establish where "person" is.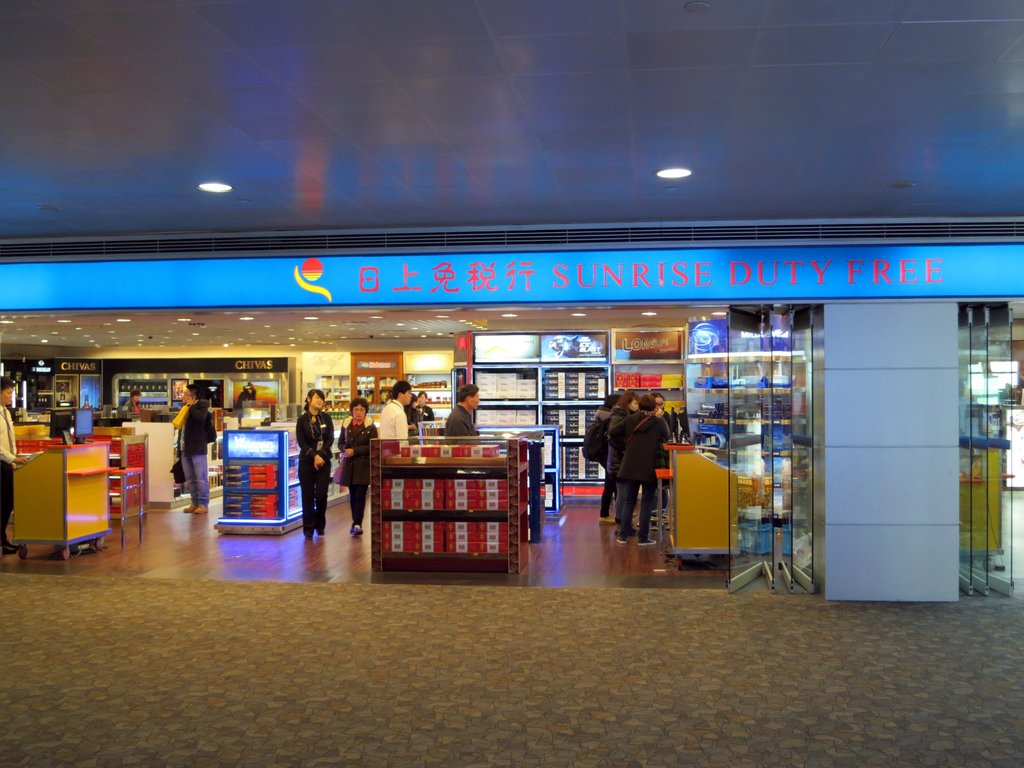
Established at l=411, t=391, r=432, b=422.
